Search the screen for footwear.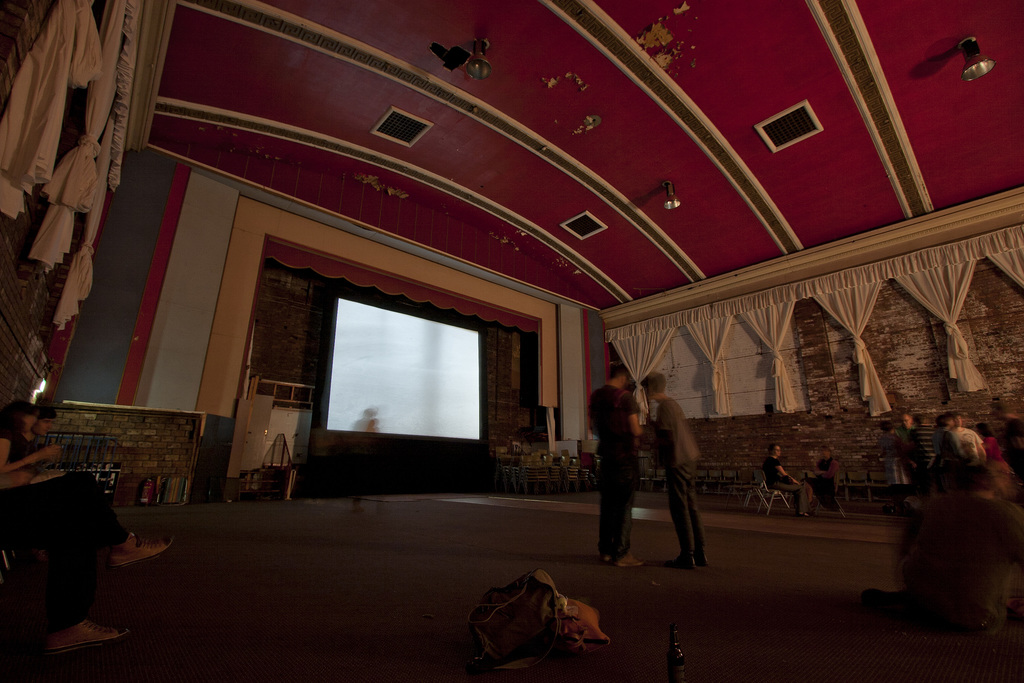
Found at x1=616 y1=552 x2=644 y2=570.
